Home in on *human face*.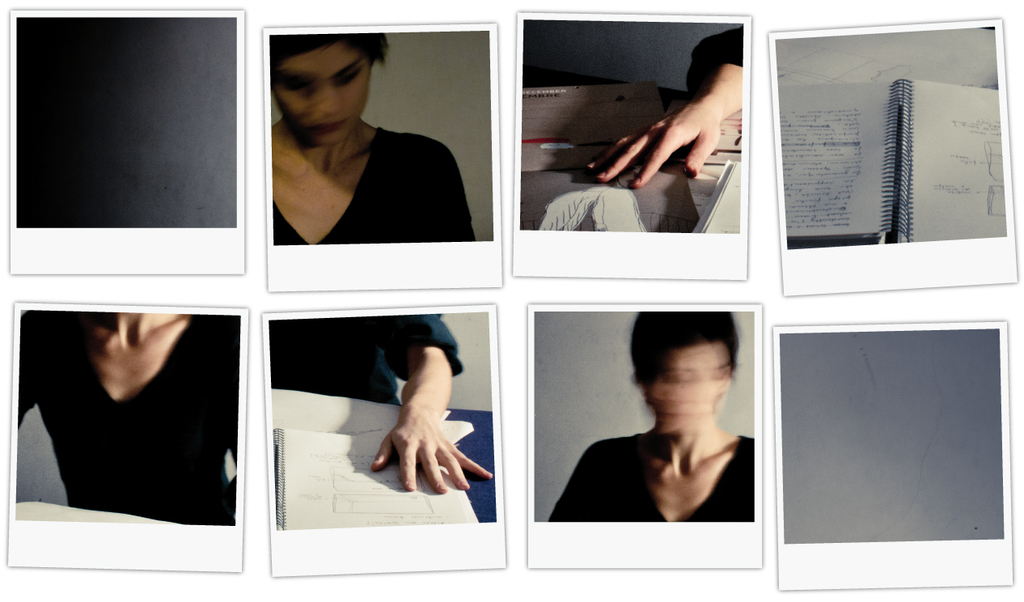
Homed in at (645,350,726,435).
